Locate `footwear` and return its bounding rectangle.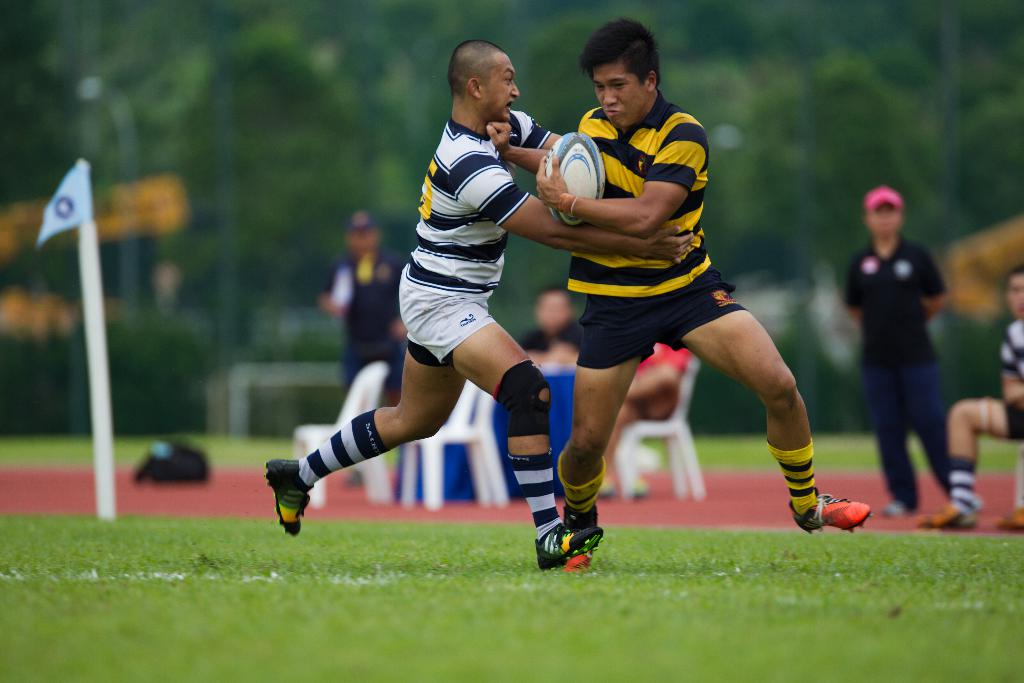
563:506:601:572.
